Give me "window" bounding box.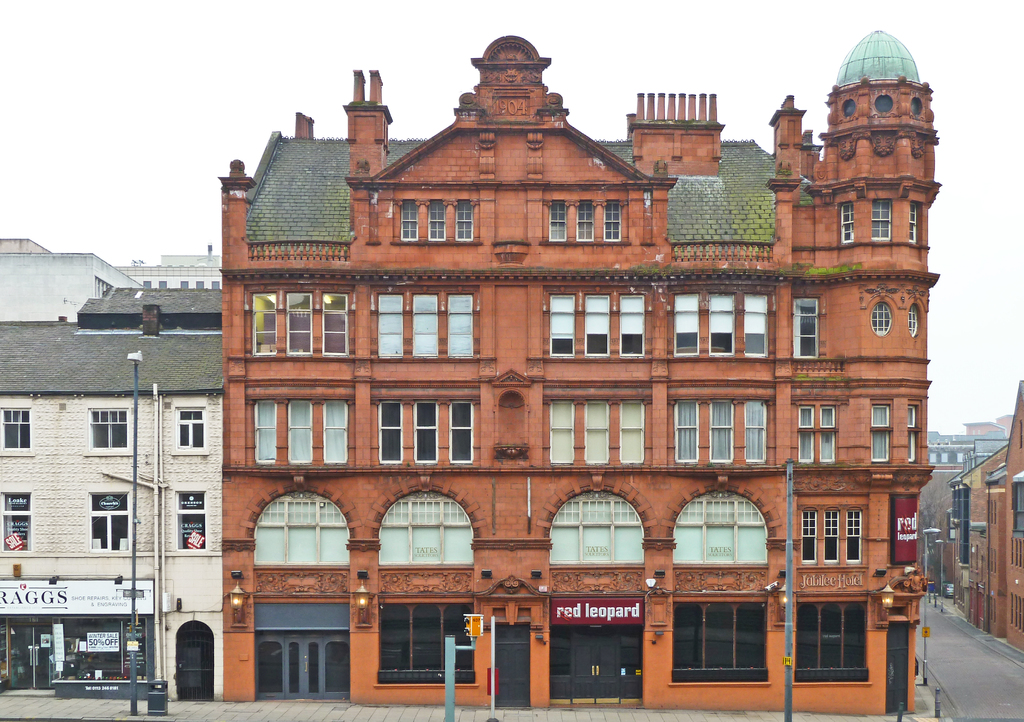
box=[446, 293, 477, 357].
